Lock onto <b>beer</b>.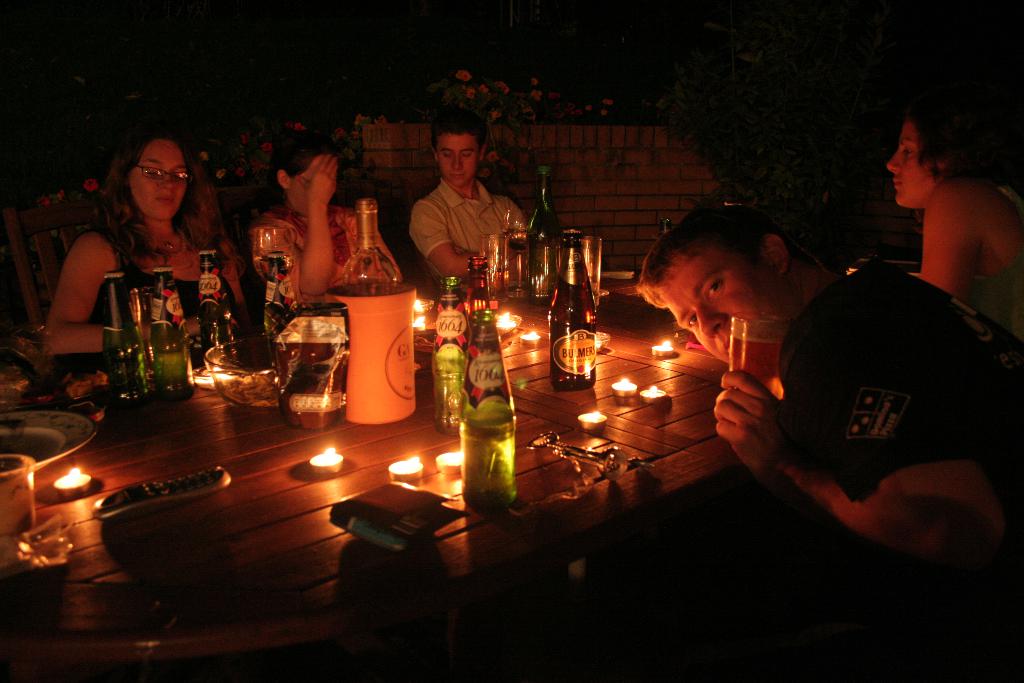
Locked: [262,256,298,372].
